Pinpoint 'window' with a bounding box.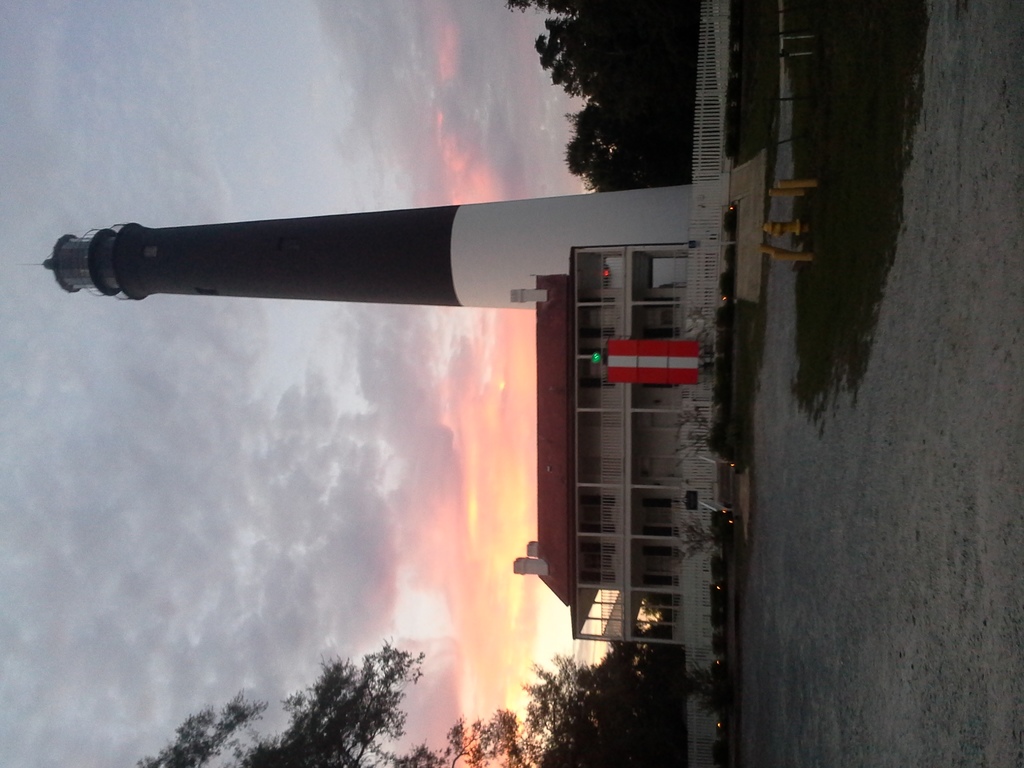
region(650, 255, 688, 290).
